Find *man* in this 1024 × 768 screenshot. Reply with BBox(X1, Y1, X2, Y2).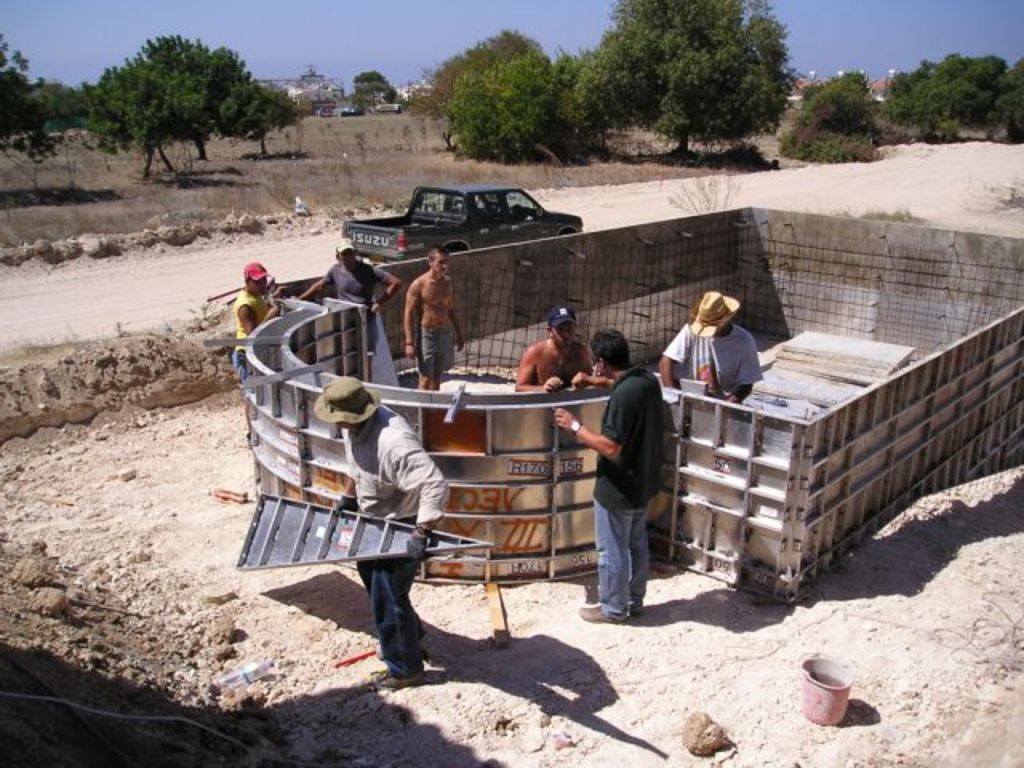
BBox(555, 325, 662, 621).
